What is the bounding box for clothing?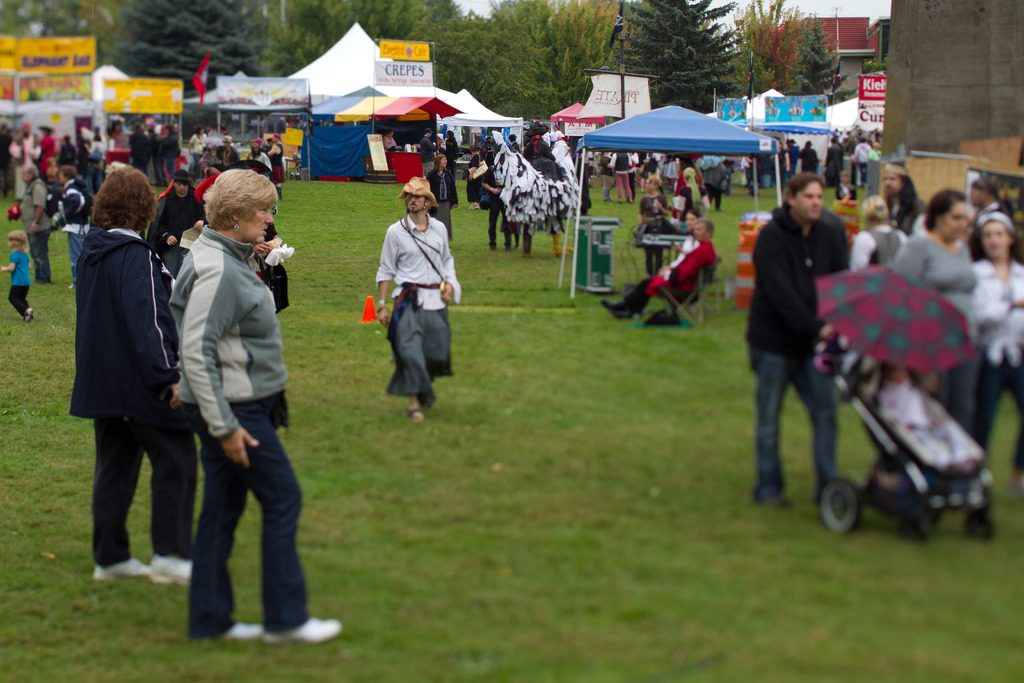
box(747, 197, 849, 511).
